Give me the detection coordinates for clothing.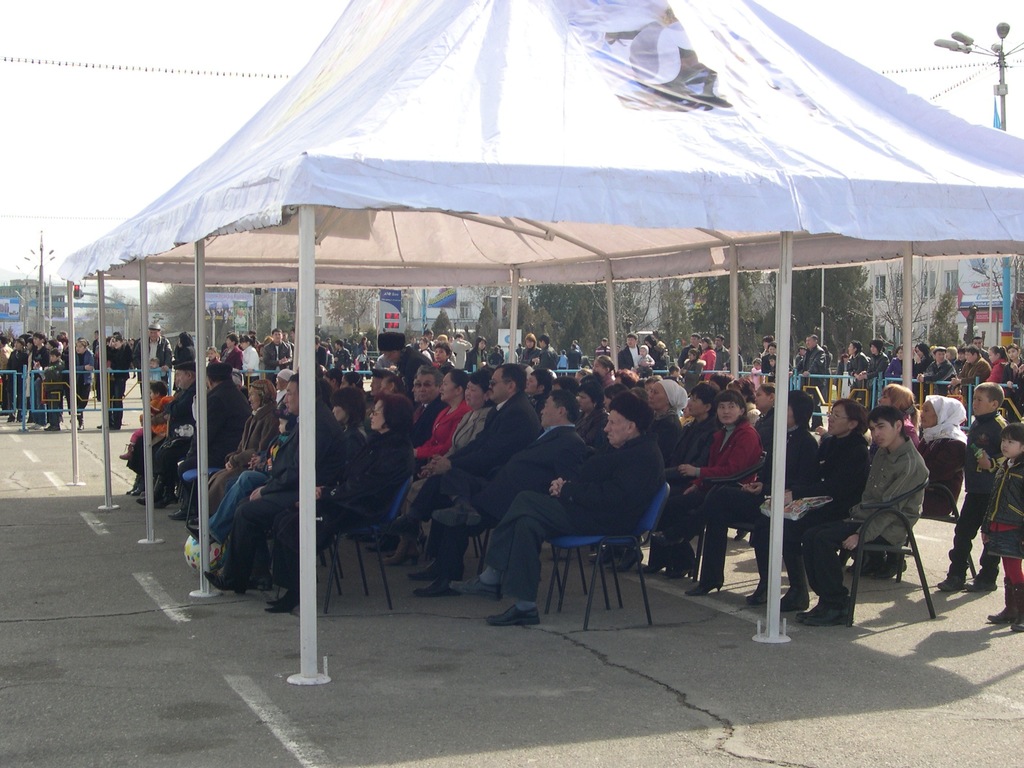
<region>186, 399, 278, 493</region>.
